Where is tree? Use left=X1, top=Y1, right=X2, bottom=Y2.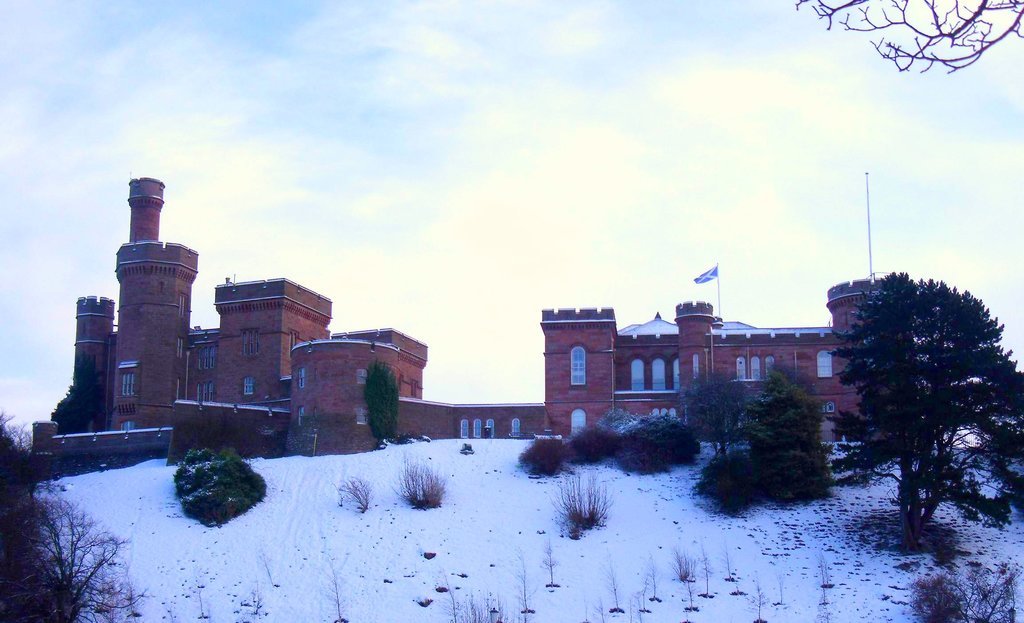
left=686, top=372, right=749, bottom=456.
